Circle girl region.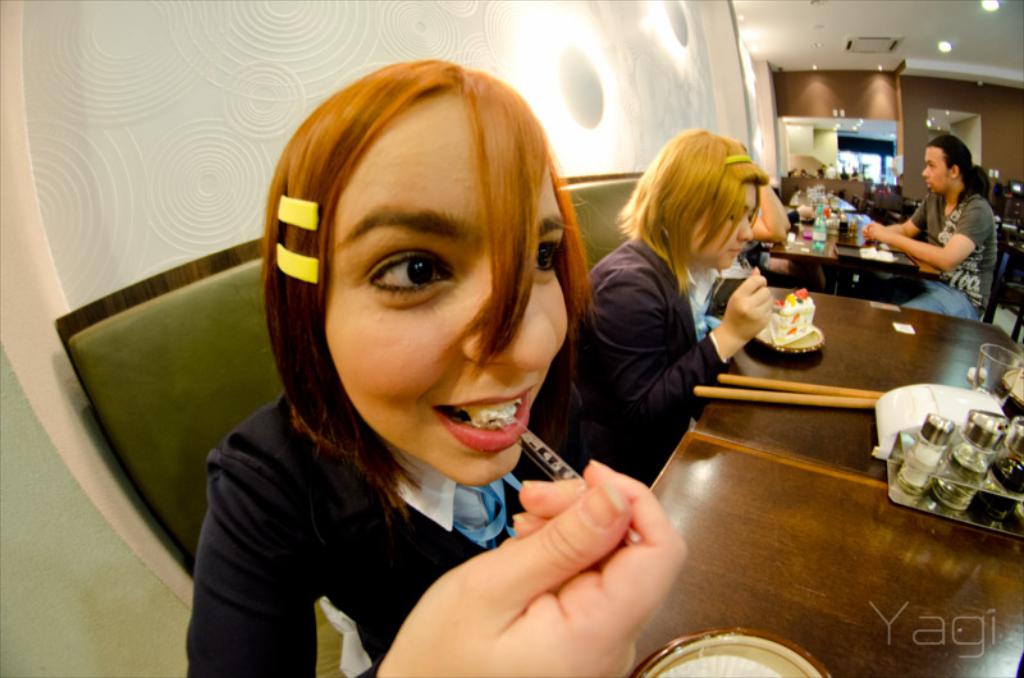
Region: (left=180, top=52, right=689, bottom=677).
